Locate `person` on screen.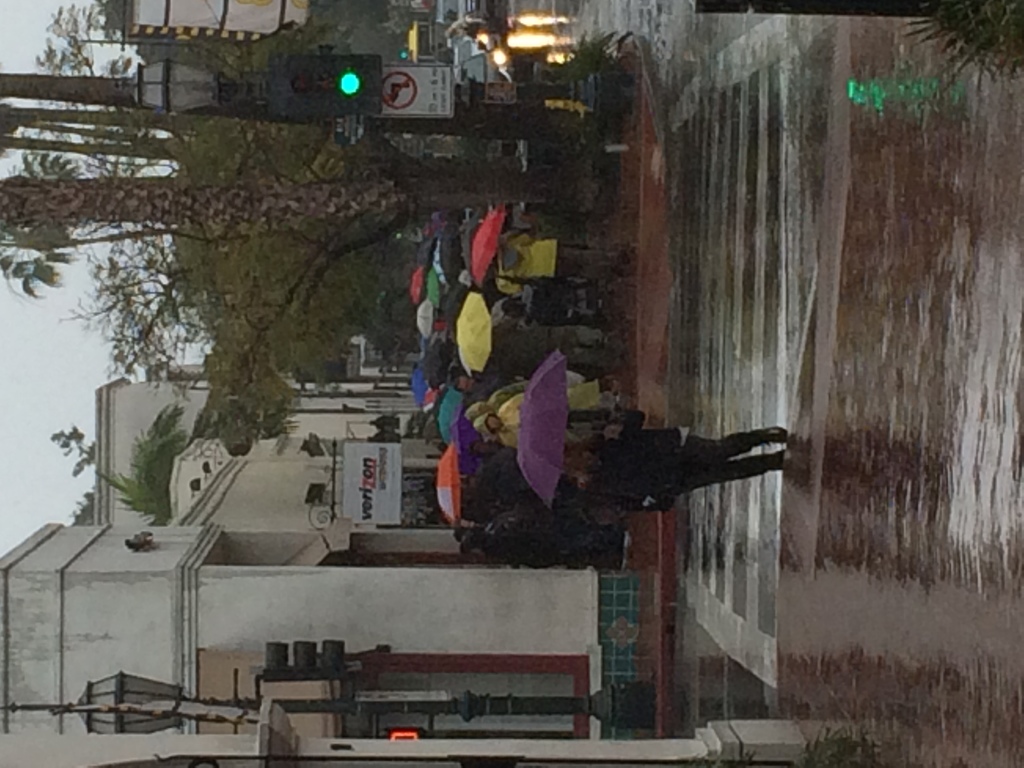
On screen at 540 382 787 571.
